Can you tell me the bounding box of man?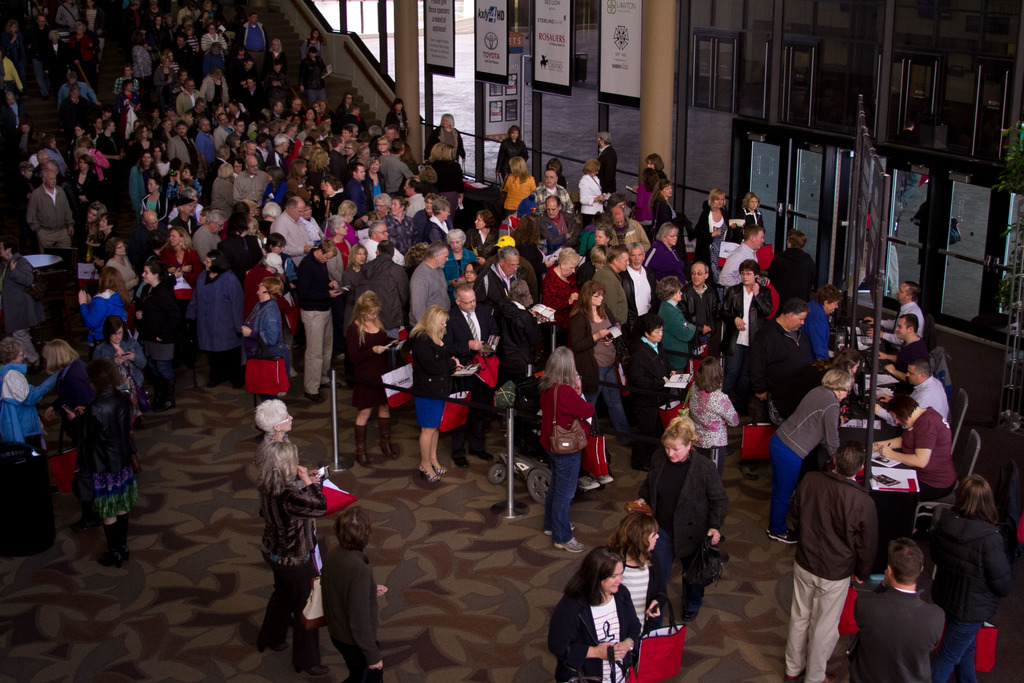
detection(22, 169, 74, 243).
